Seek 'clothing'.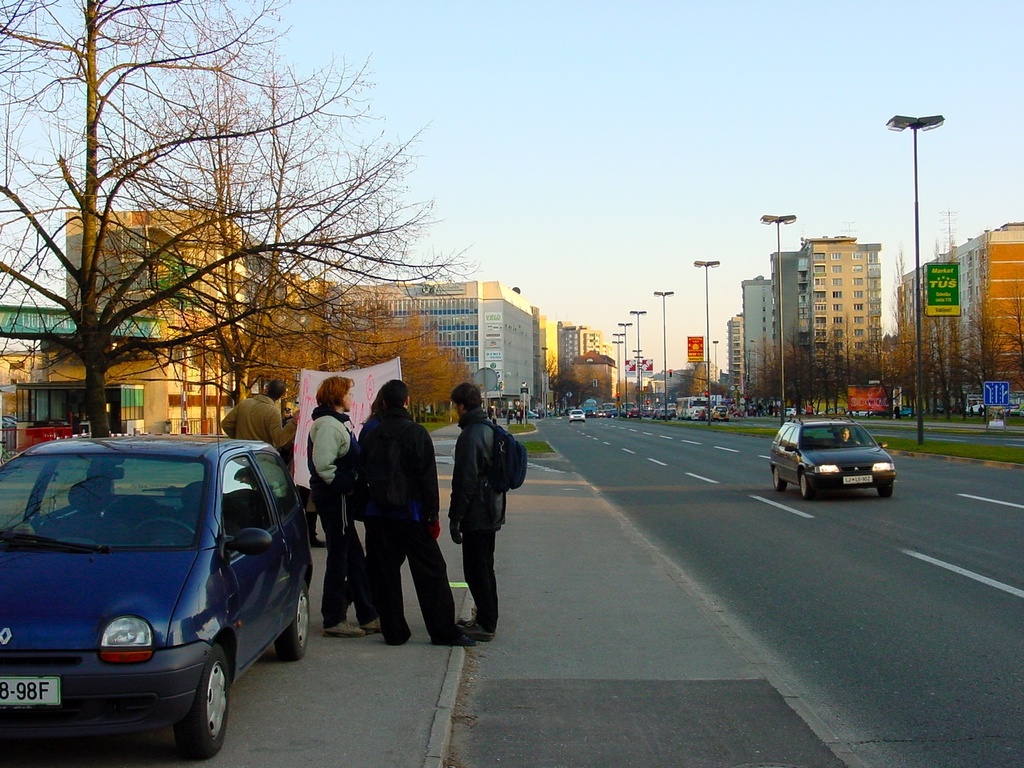
303,405,382,629.
